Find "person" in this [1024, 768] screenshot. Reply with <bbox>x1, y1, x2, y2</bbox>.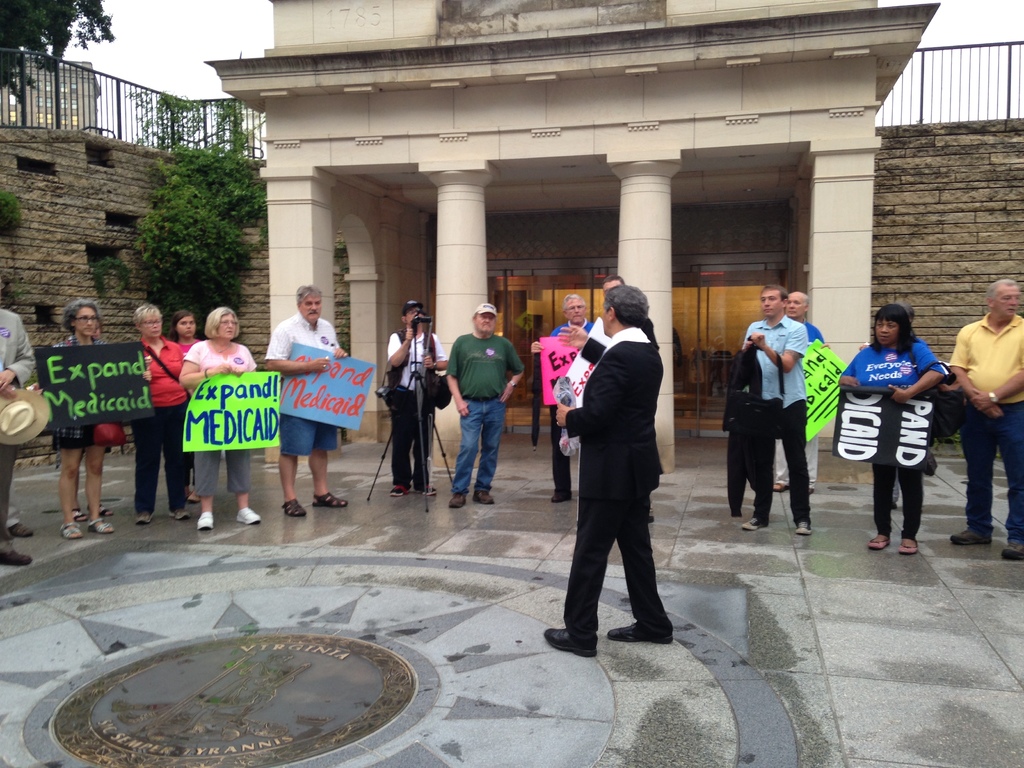
<bbox>737, 284, 812, 540</bbox>.
